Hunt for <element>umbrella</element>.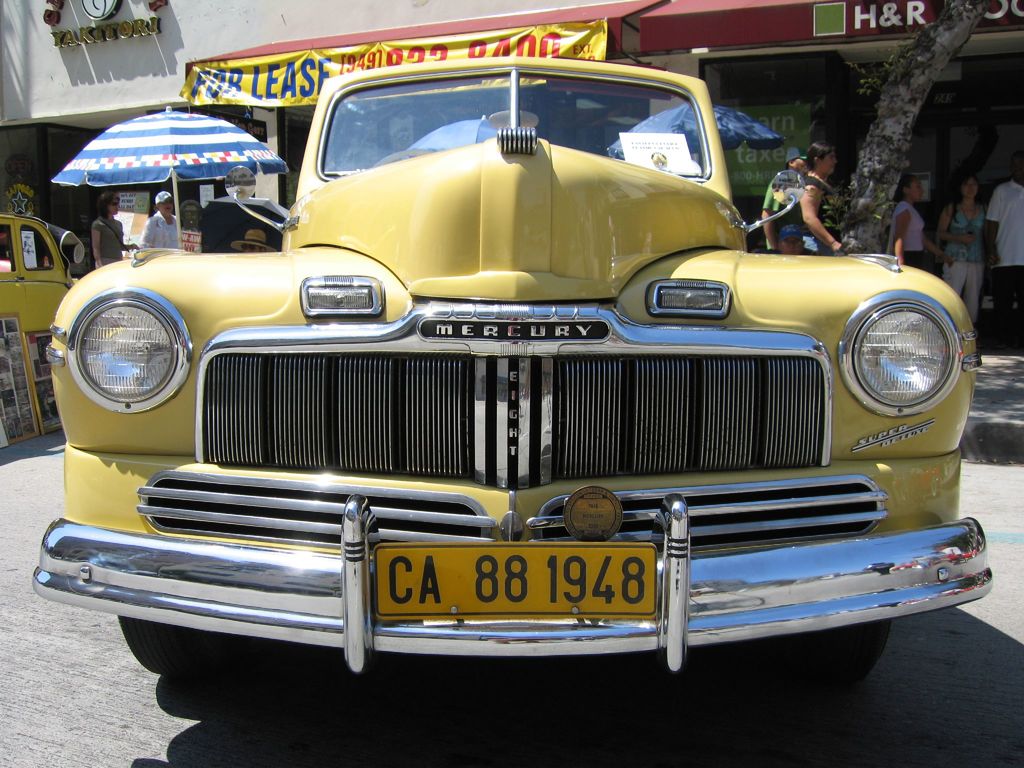
Hunted down at detection(605, 101, 783, 162).
